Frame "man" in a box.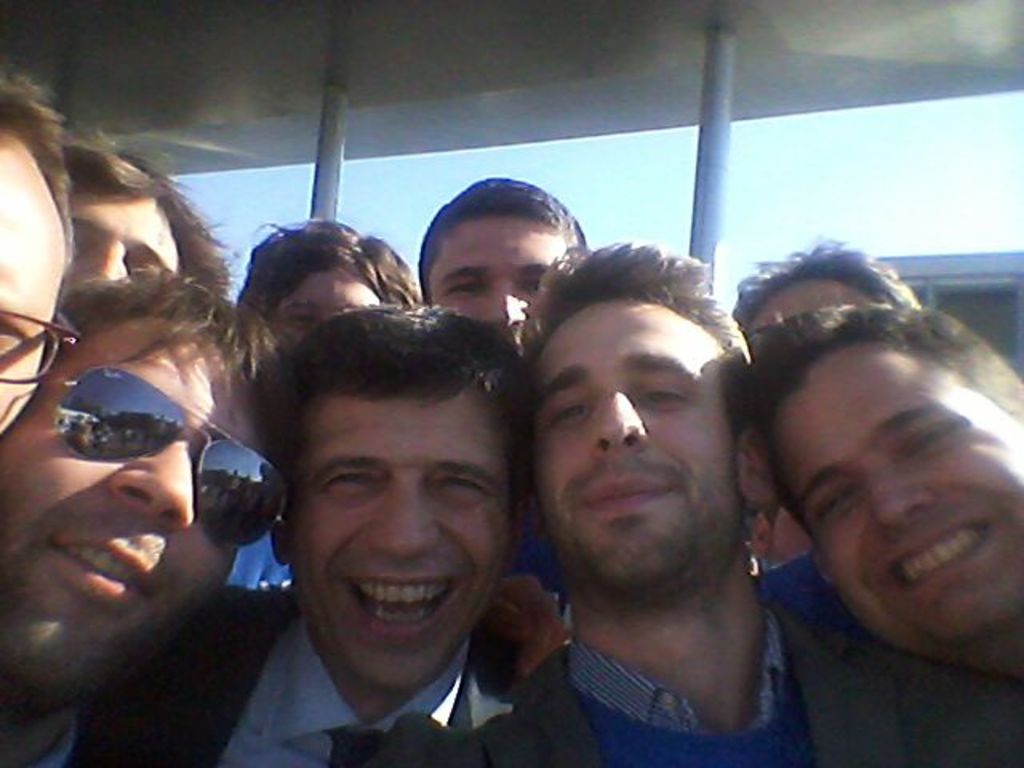
Rect(459, 243, 846, 767).
